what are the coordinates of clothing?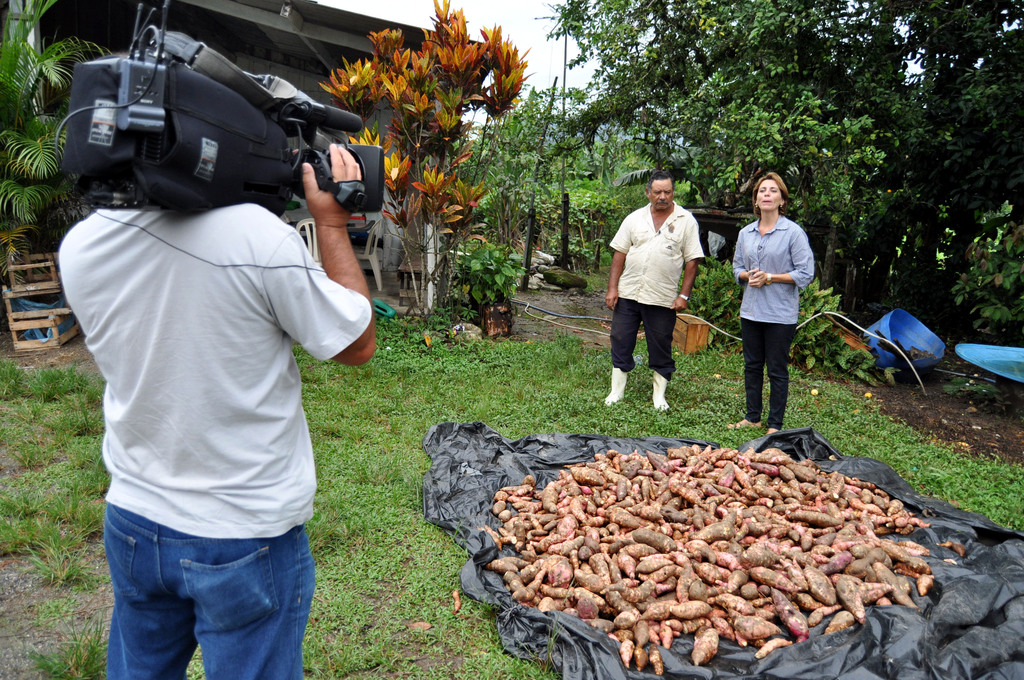
608/201/704/380.
